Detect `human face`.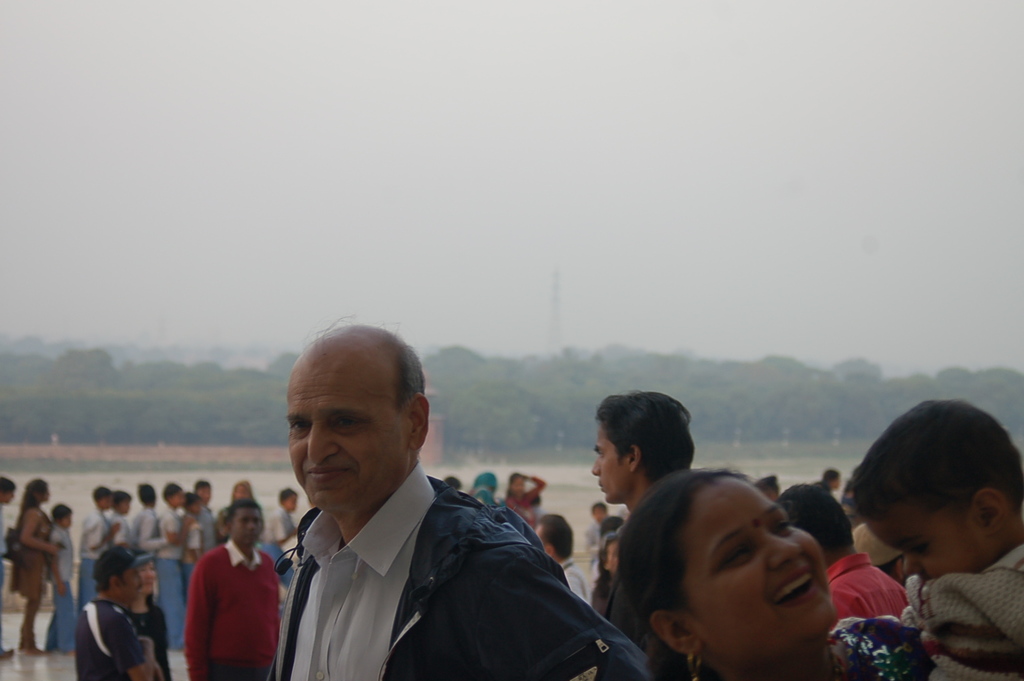
Detected at {"x1": 285, "y1": 345, "x2": 406, "y2": 506}.
